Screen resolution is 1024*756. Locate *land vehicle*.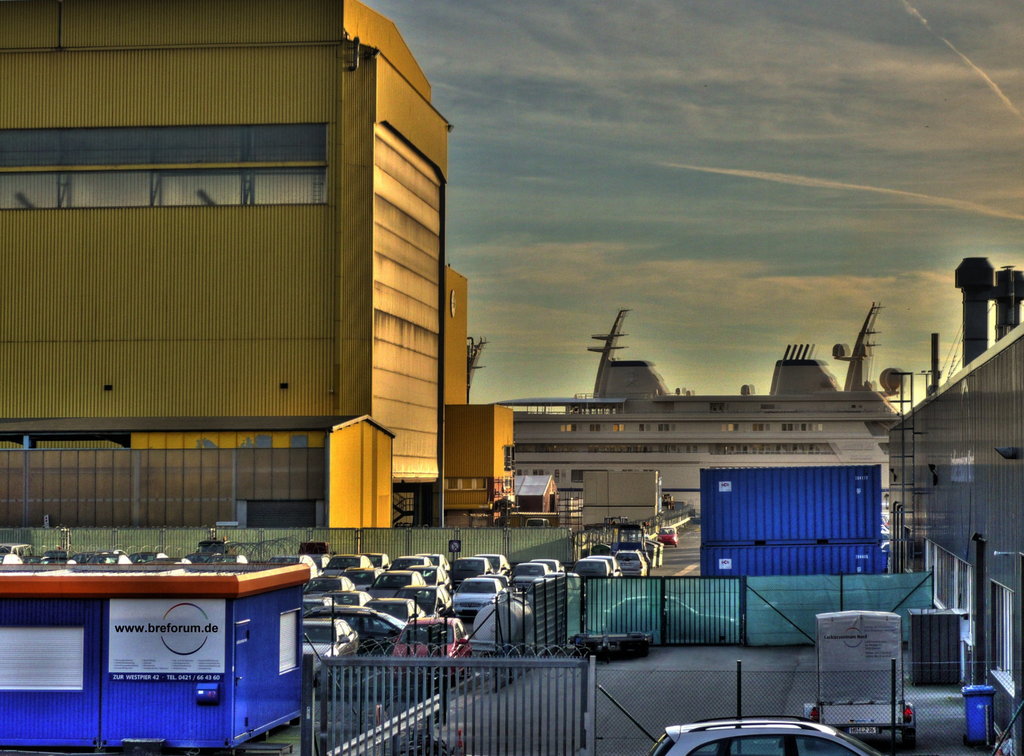
[left=387, top=554, right=432, bottom=570].
